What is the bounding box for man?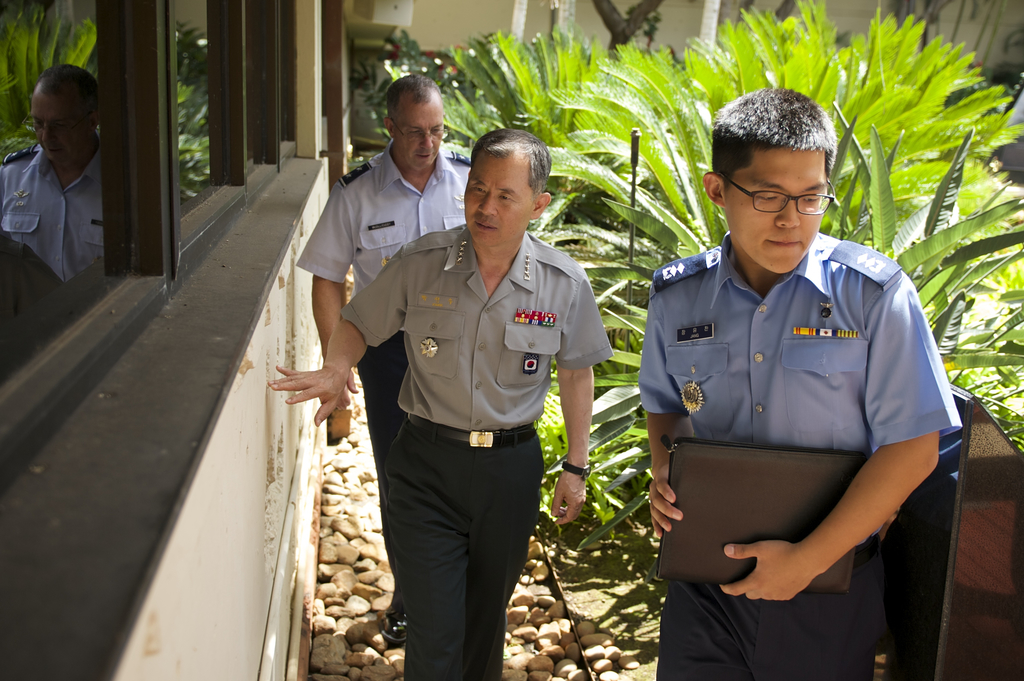
(266, 126, 614, 680).
